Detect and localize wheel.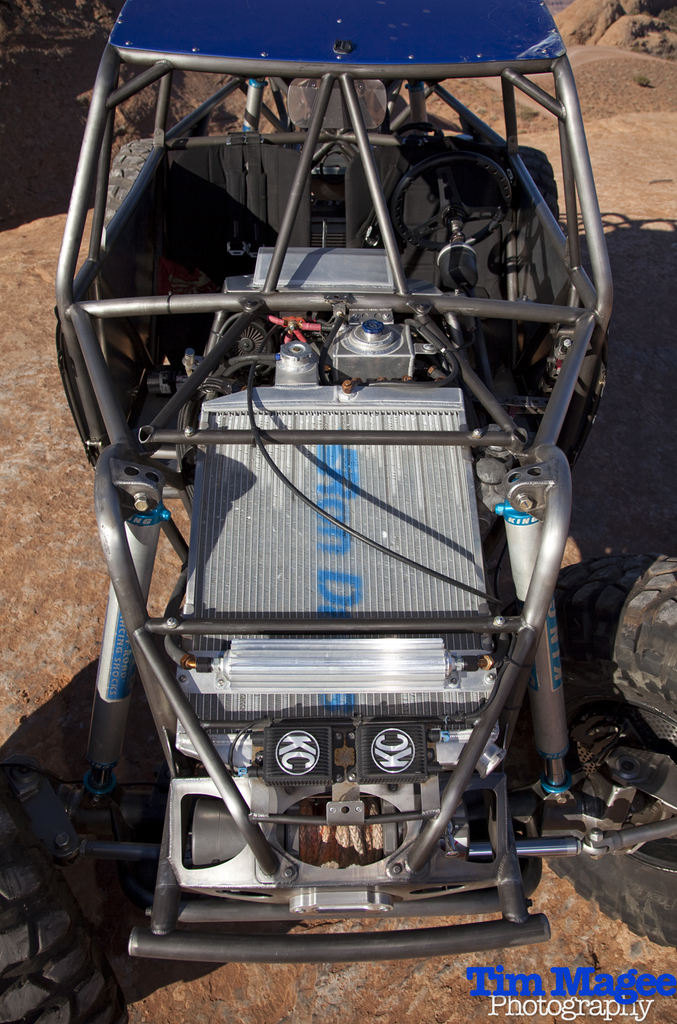
Localized at (7, 844, 113, 1010).
